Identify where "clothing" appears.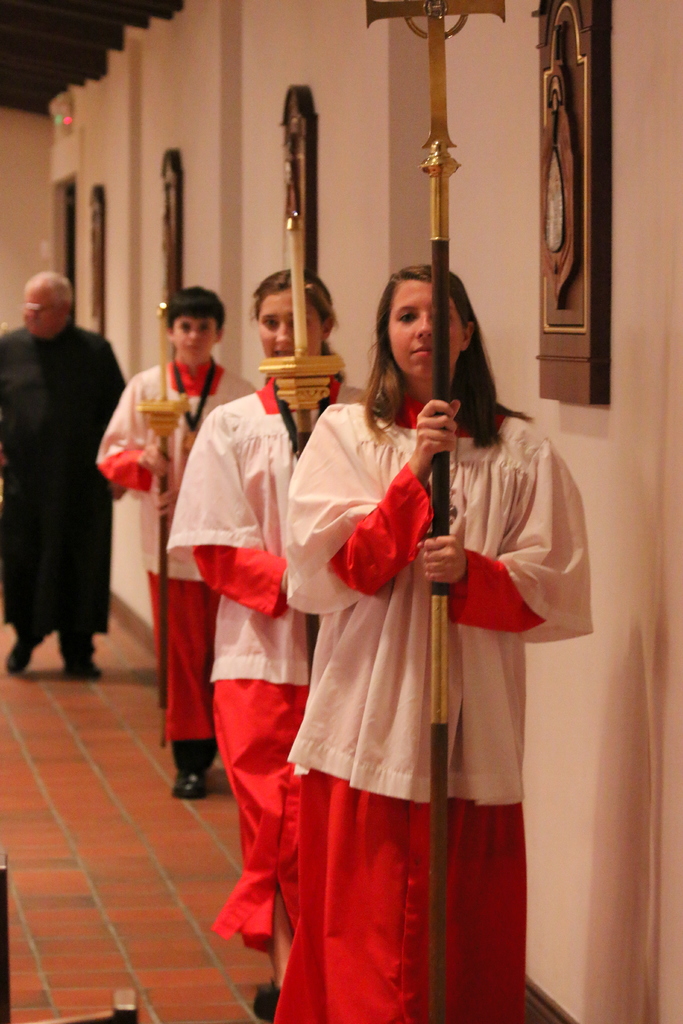
Appears at crop(0, 317, 129, 655).
